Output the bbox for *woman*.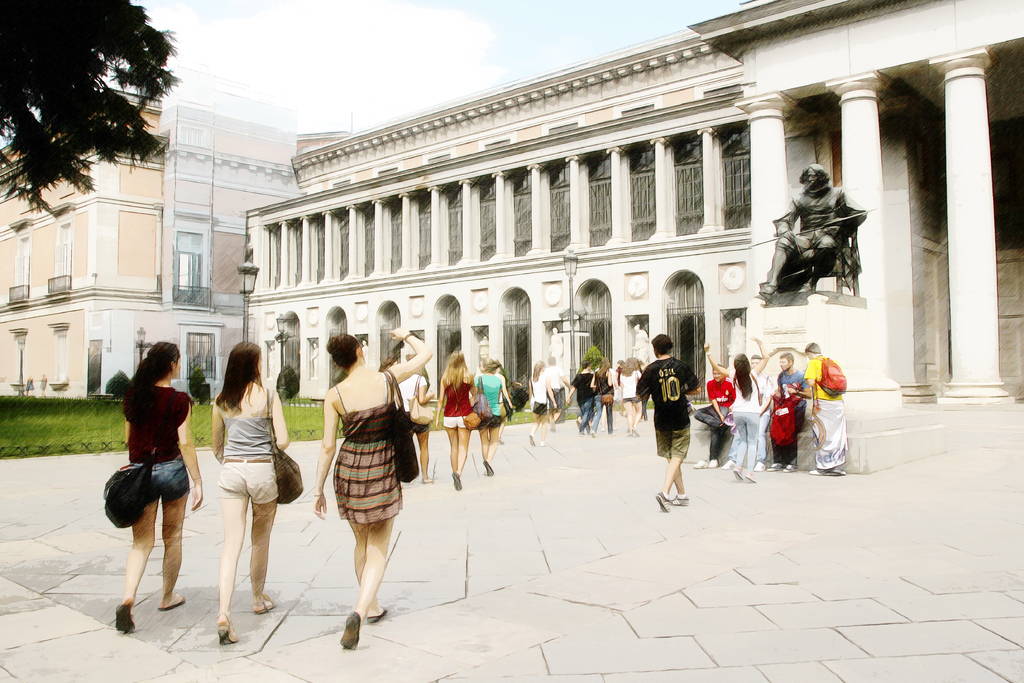
617, 355, 646, 438.
